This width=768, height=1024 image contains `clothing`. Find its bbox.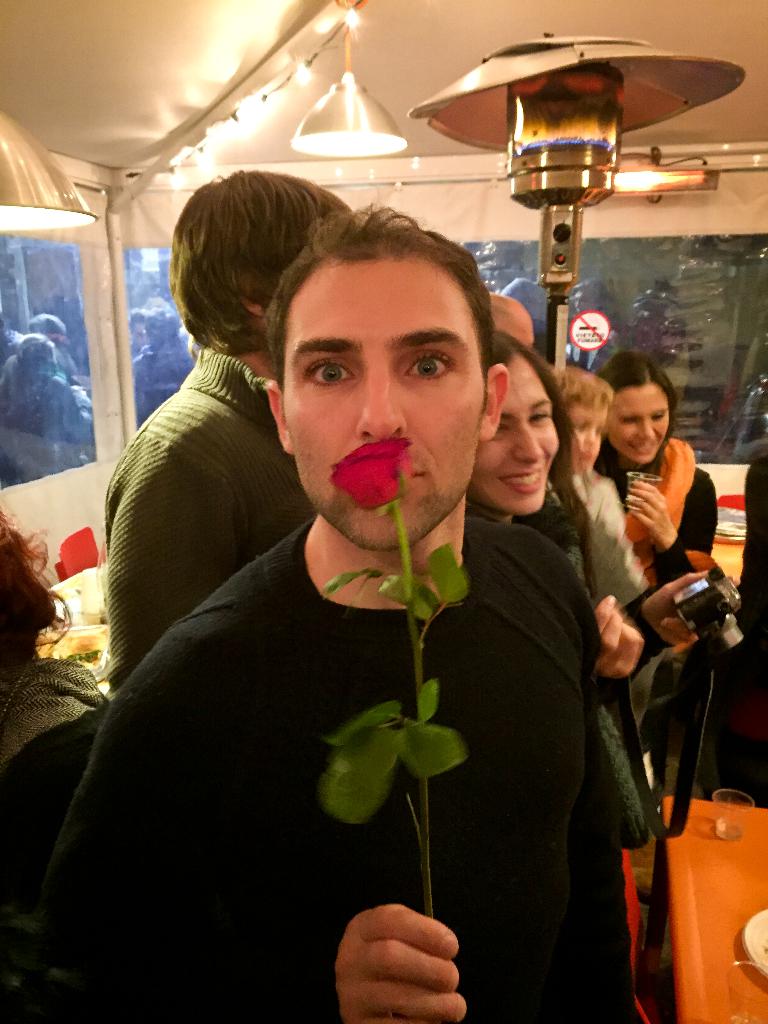
<box>573,463,641,806</box>.
